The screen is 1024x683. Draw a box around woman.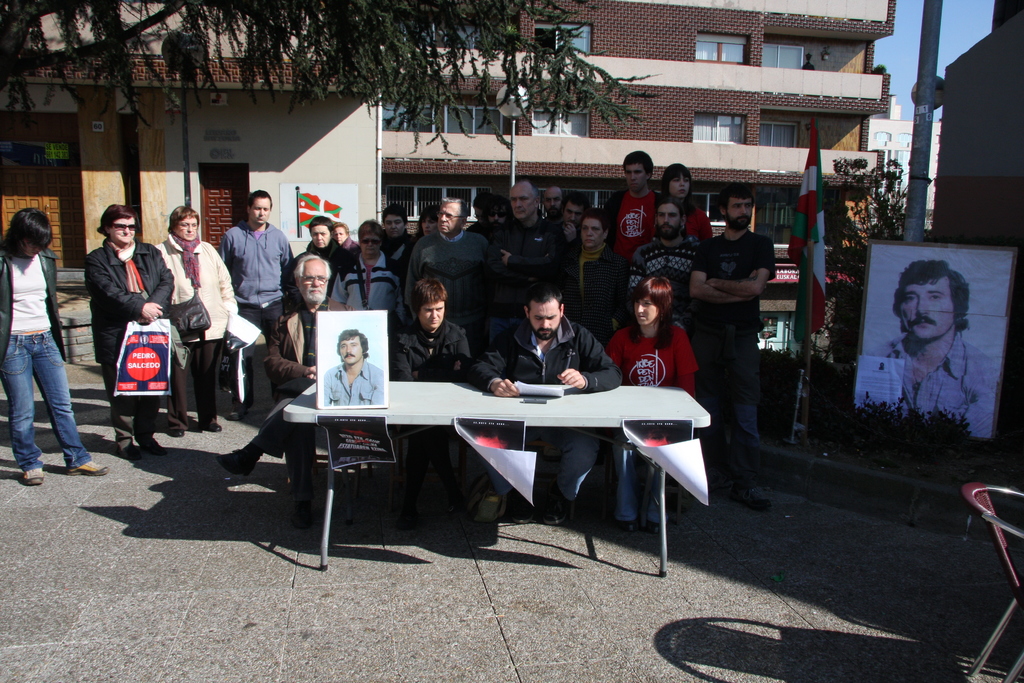
bbox(0, 208, 109, 477).
